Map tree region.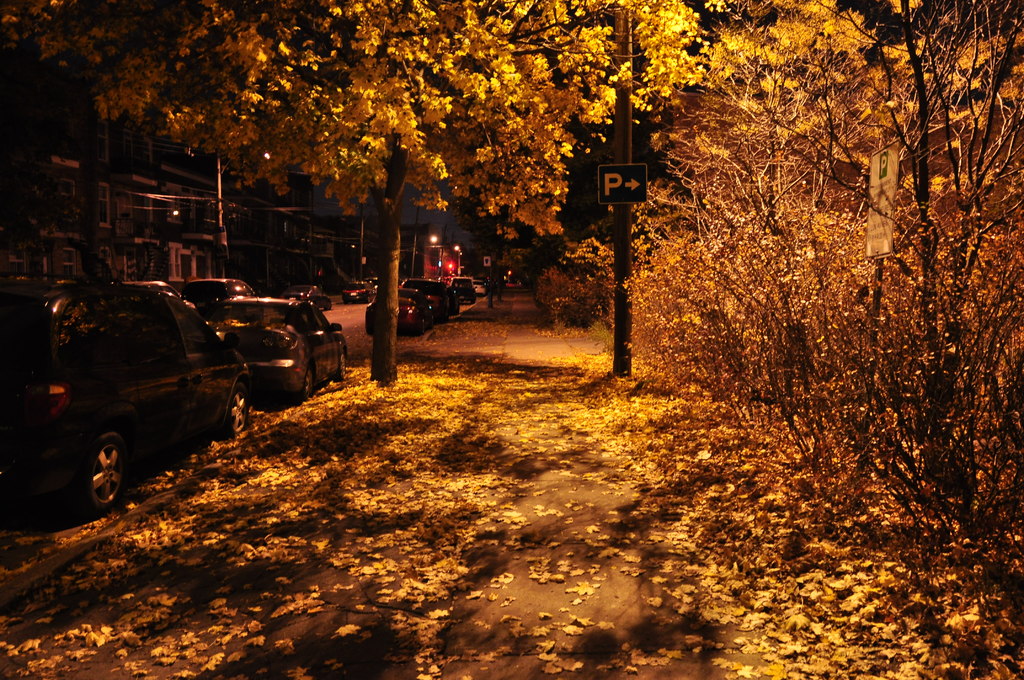
Mapped to l=0, t=0, r=711, b=391.
